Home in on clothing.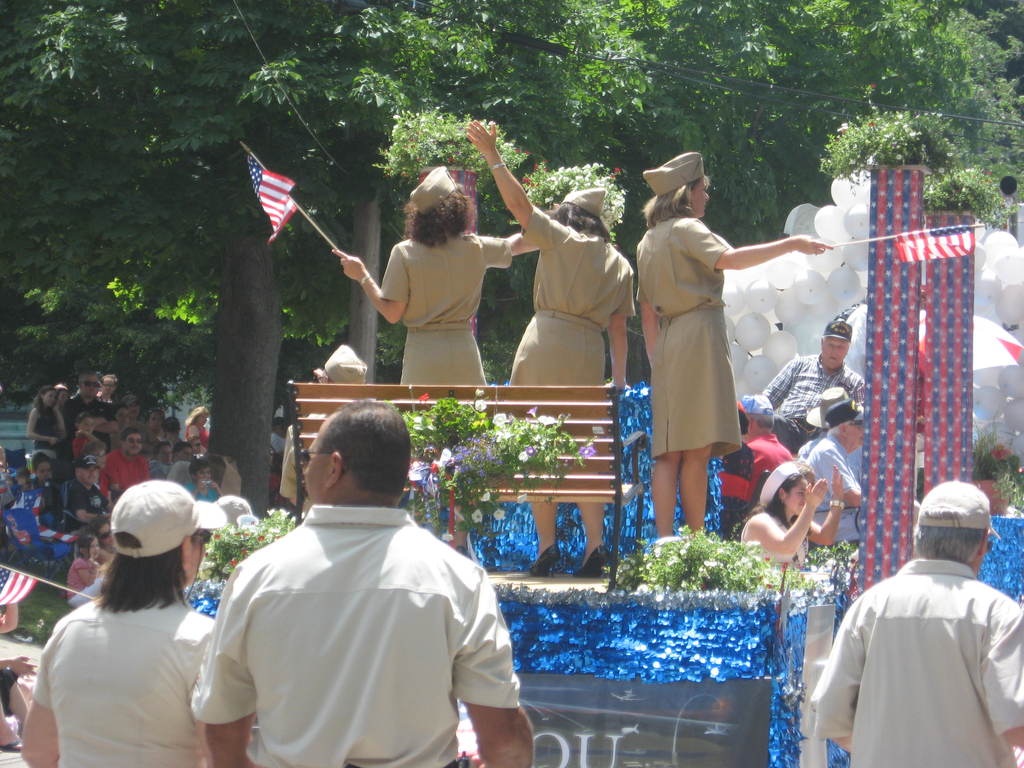
Homed in at 66 553 100 611.
